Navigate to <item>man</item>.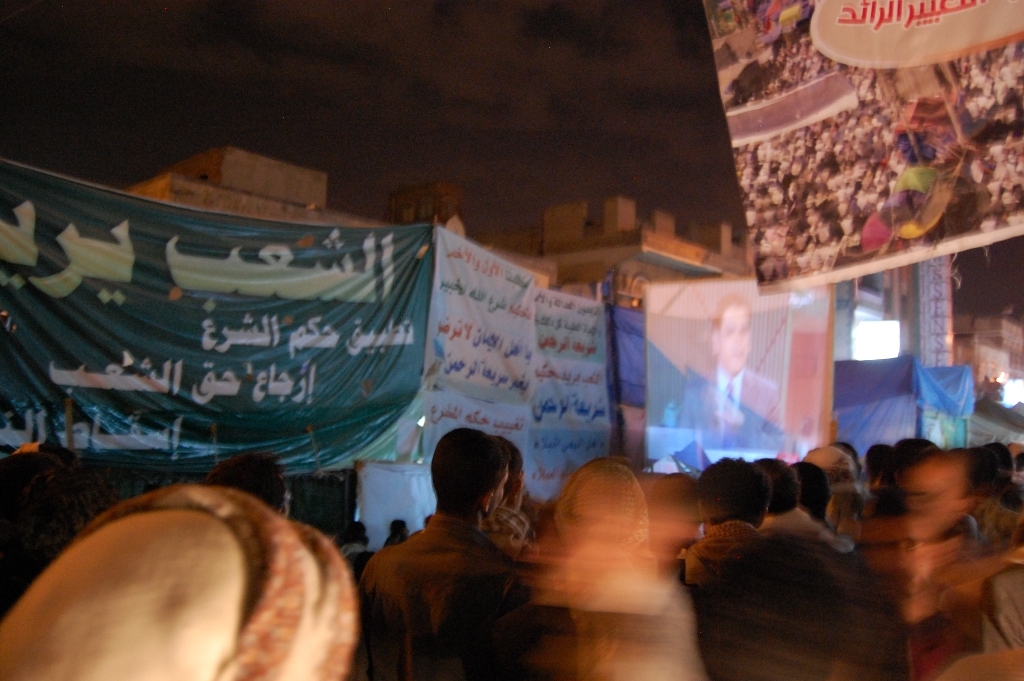
Navigation target: [666,286,786,454].
